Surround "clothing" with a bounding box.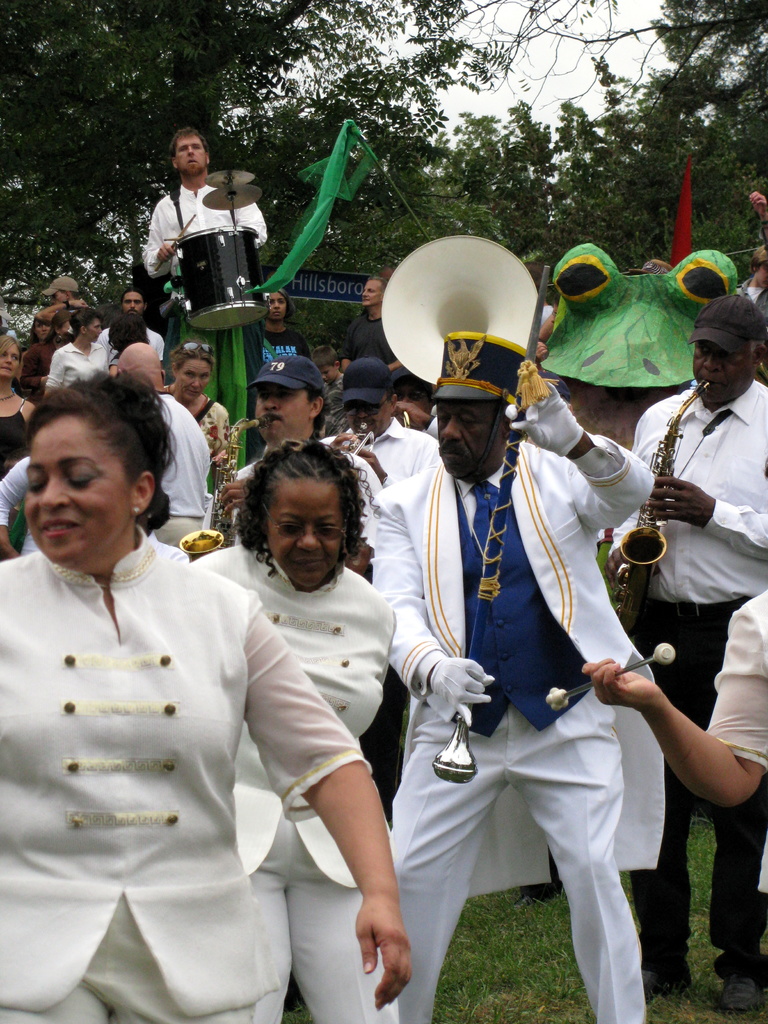
0,390,44,472.
